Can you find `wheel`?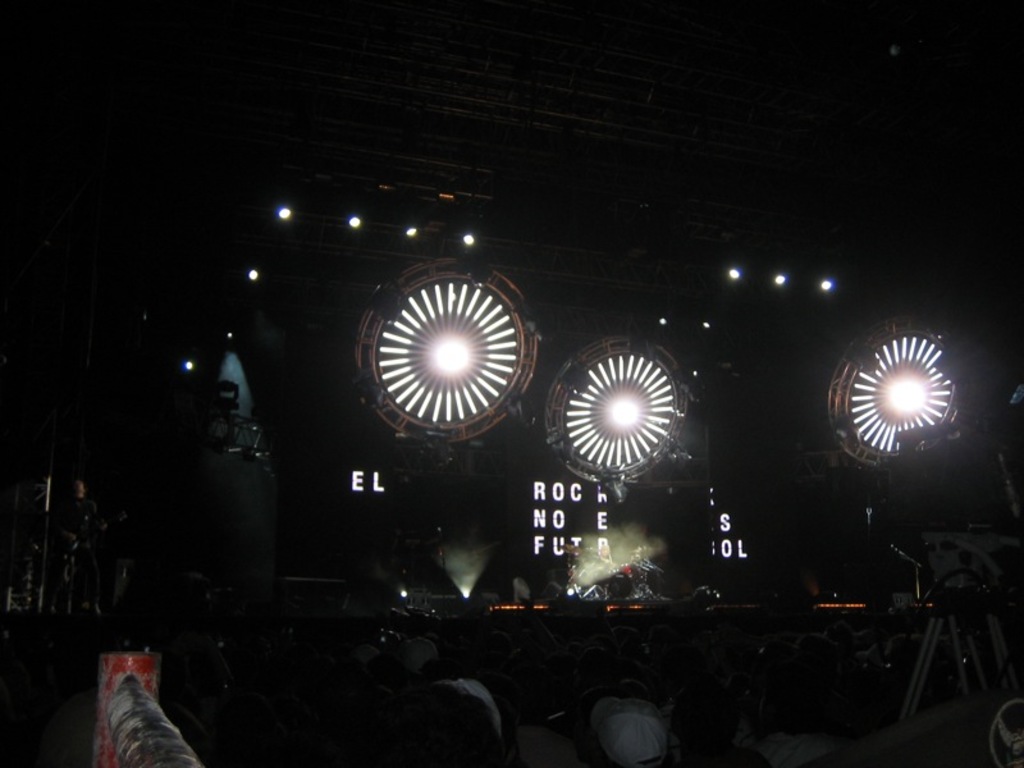
Yes, bounding box: bbox(832, 329, 946, 471).
